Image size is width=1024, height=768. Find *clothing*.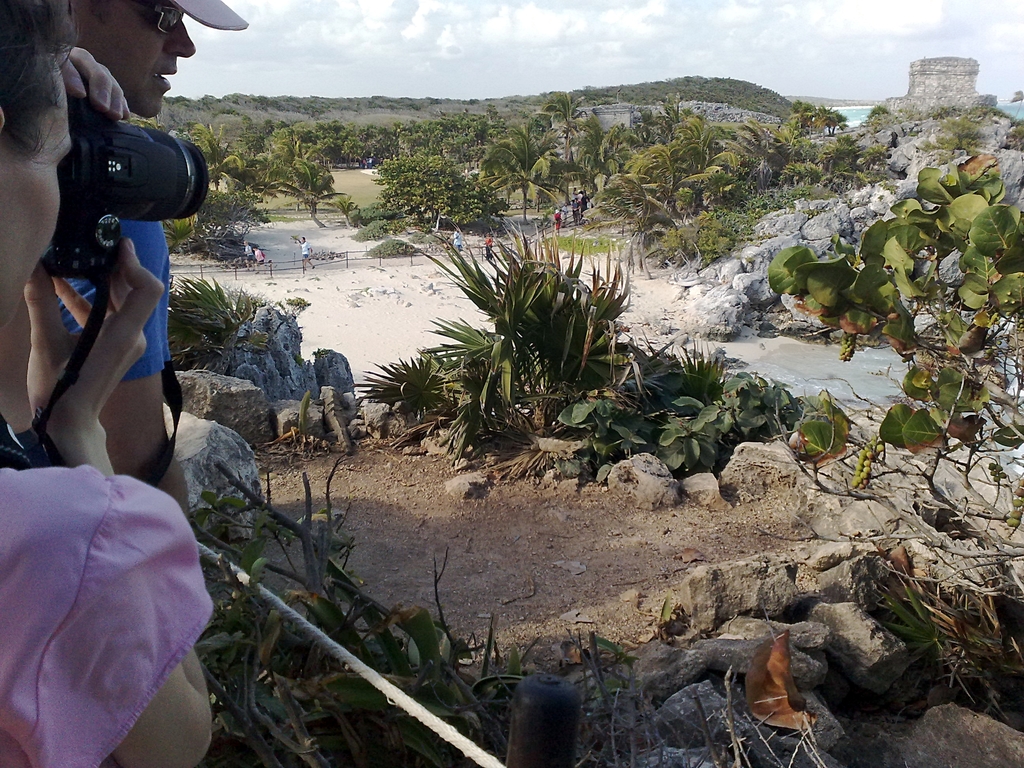
{"x1": 0, "y1": 463, "x2": 215, "y2": 767}.
